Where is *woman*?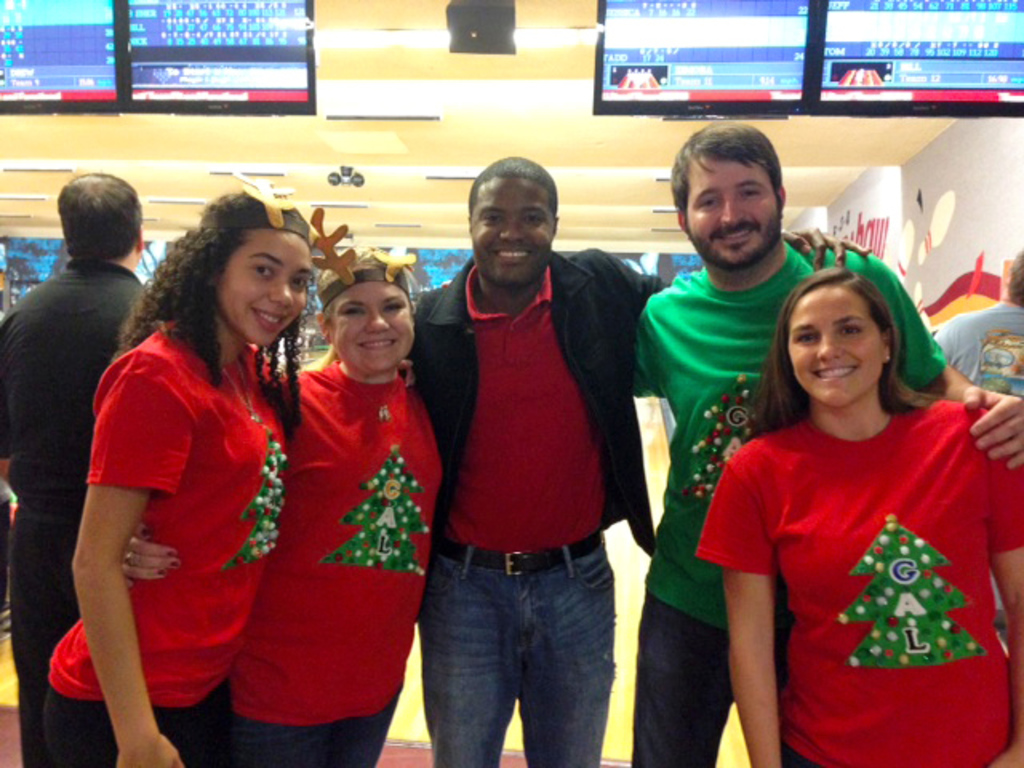
[118,240,445,766].
